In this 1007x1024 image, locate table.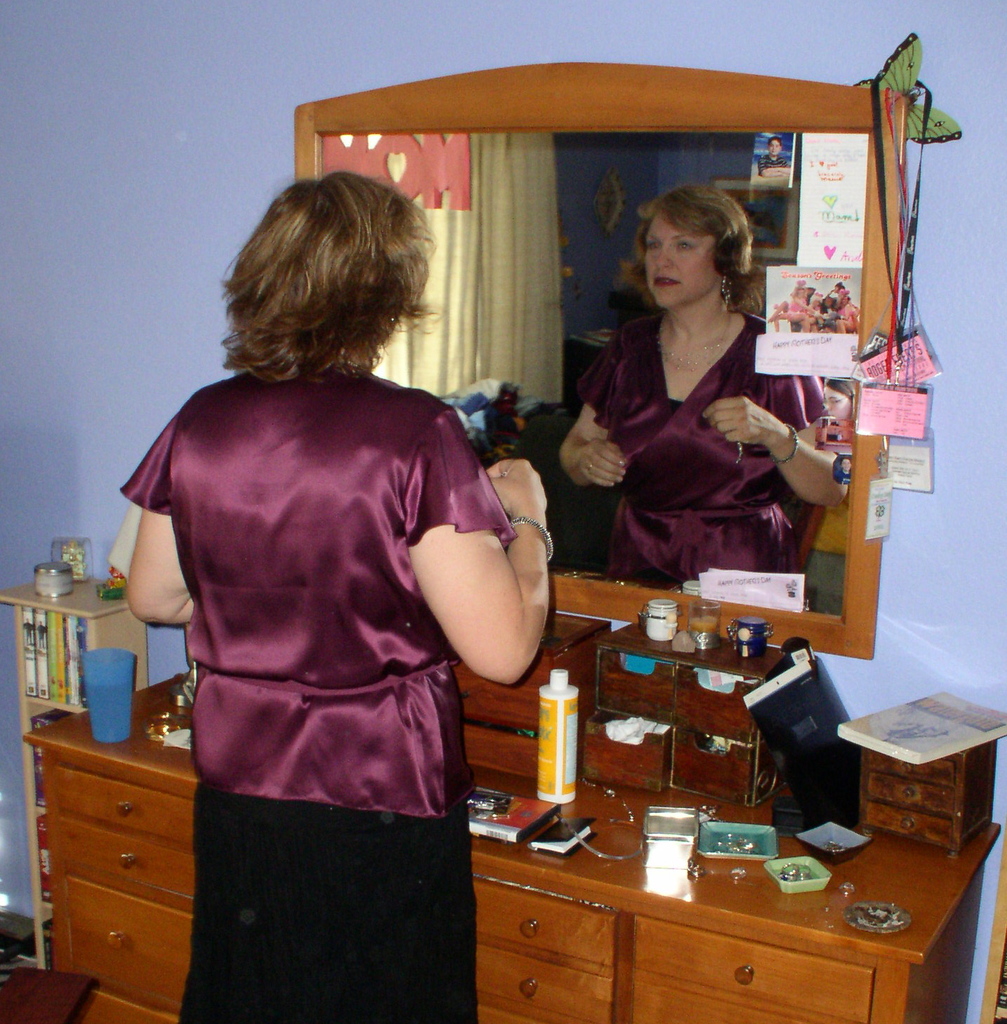
Bounding box: bbox=(0, 572, 148, 966).
